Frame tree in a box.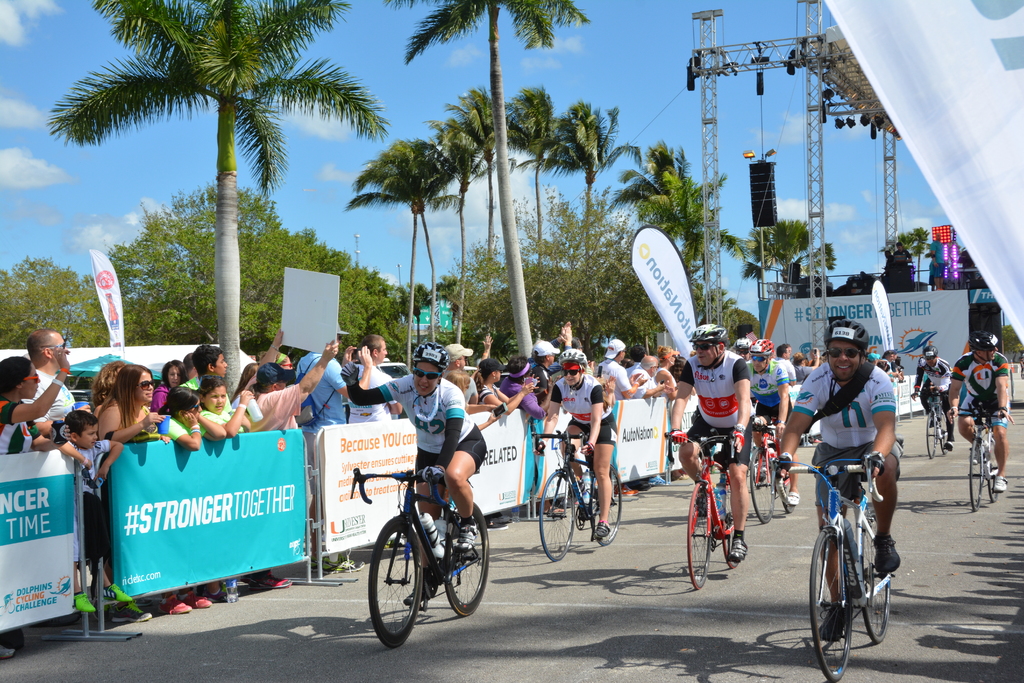
detection(345, 88, 641, 372).
